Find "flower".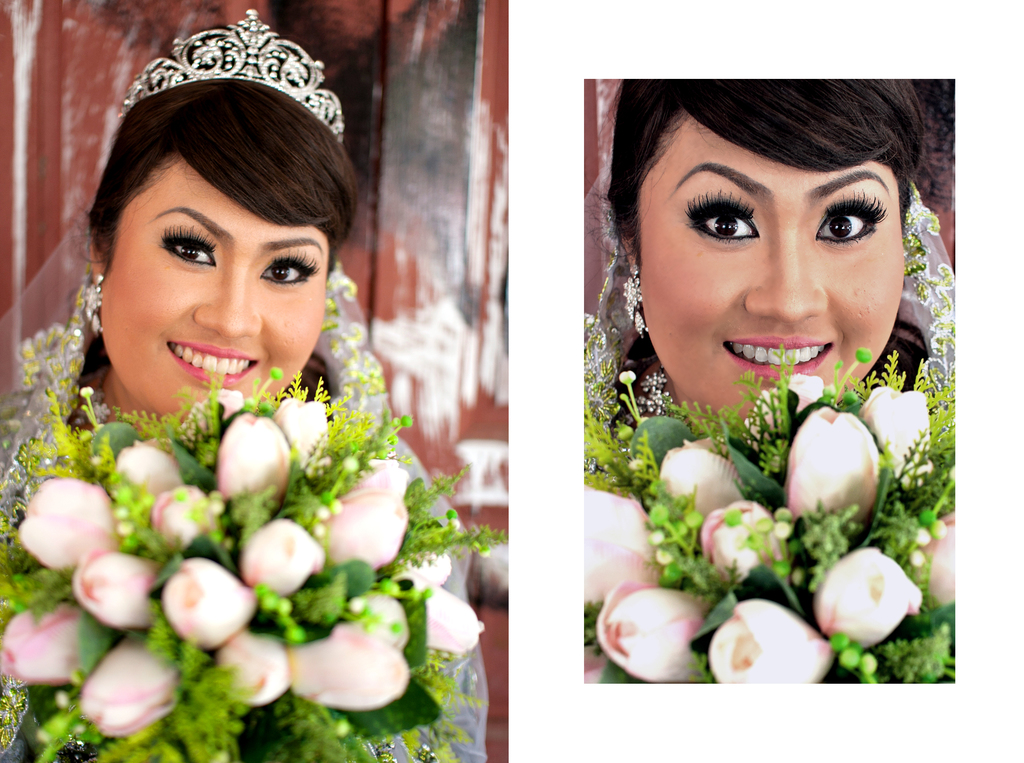
locate(271, 397, 328, 456).
